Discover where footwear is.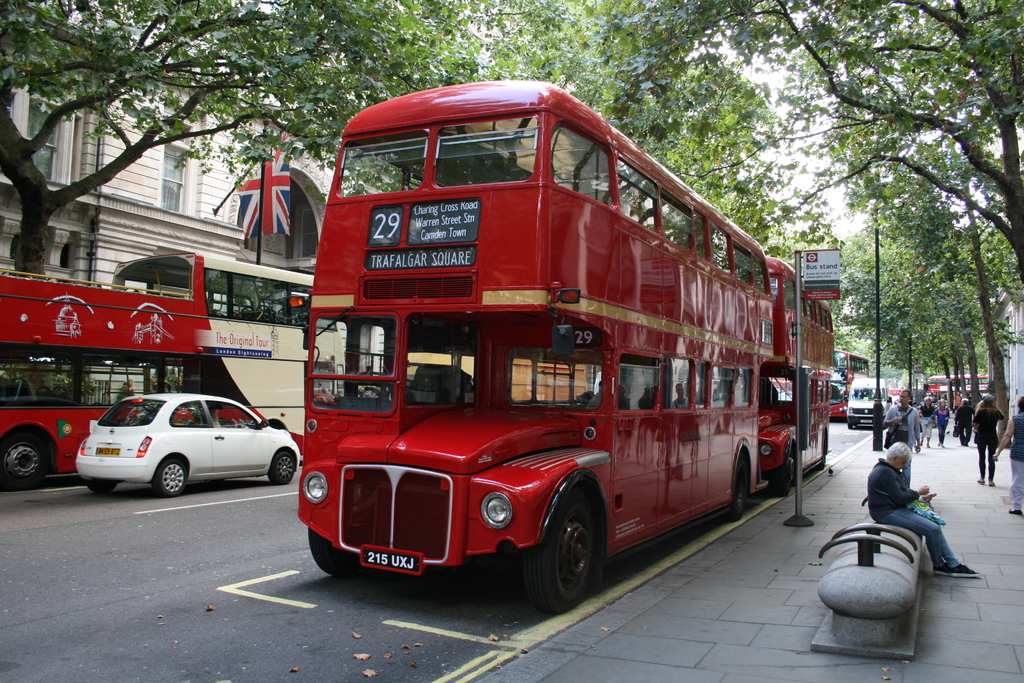
Discovered at (919,440,922,448).
